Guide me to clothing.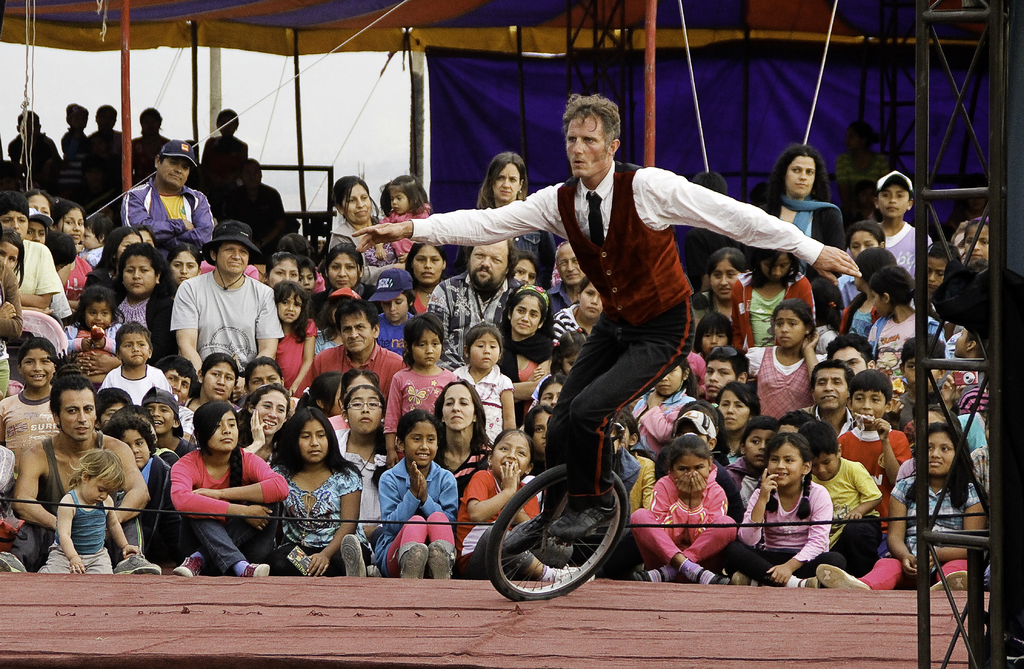
Guidance: select_region(804, 456, 881, 572).
